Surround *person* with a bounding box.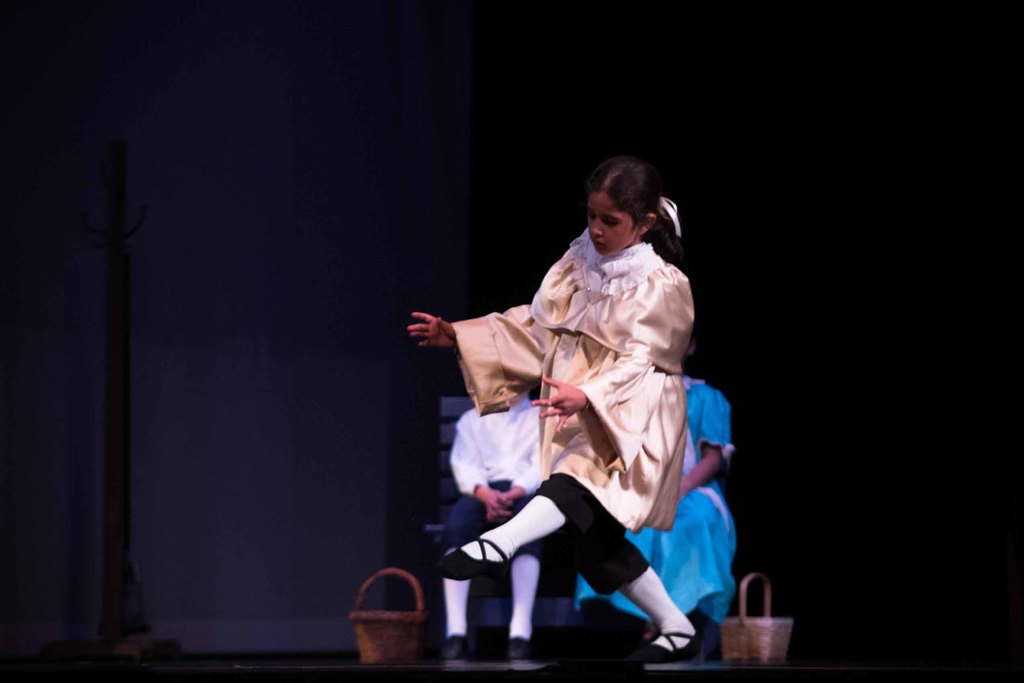
crop(408, 157, 702, 666).
